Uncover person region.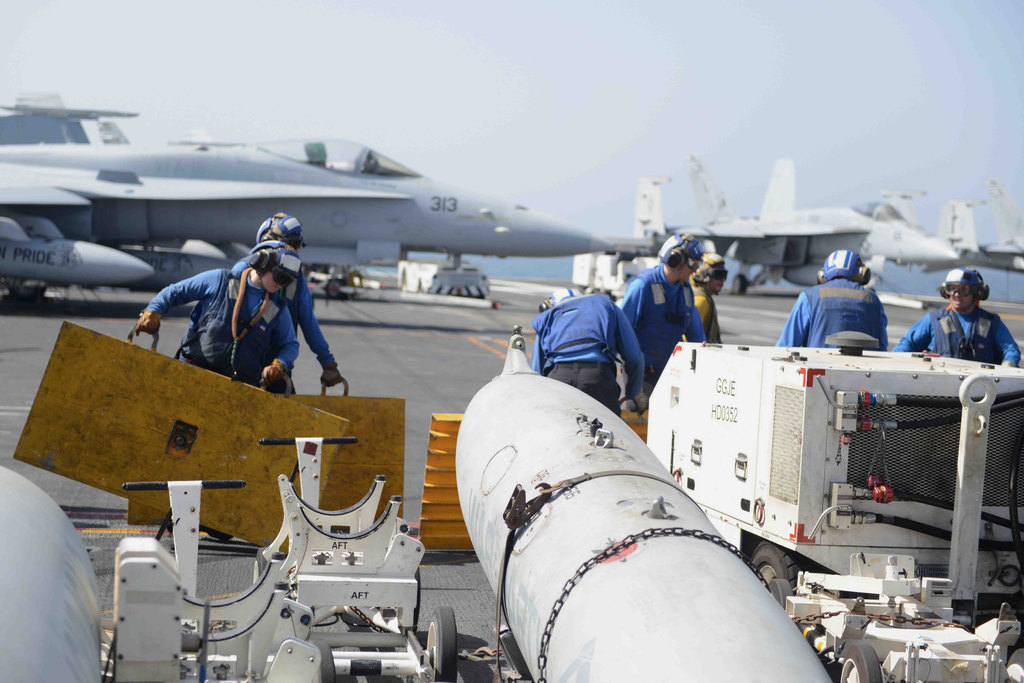
Uncovered: 528, 291, 655, 423.
